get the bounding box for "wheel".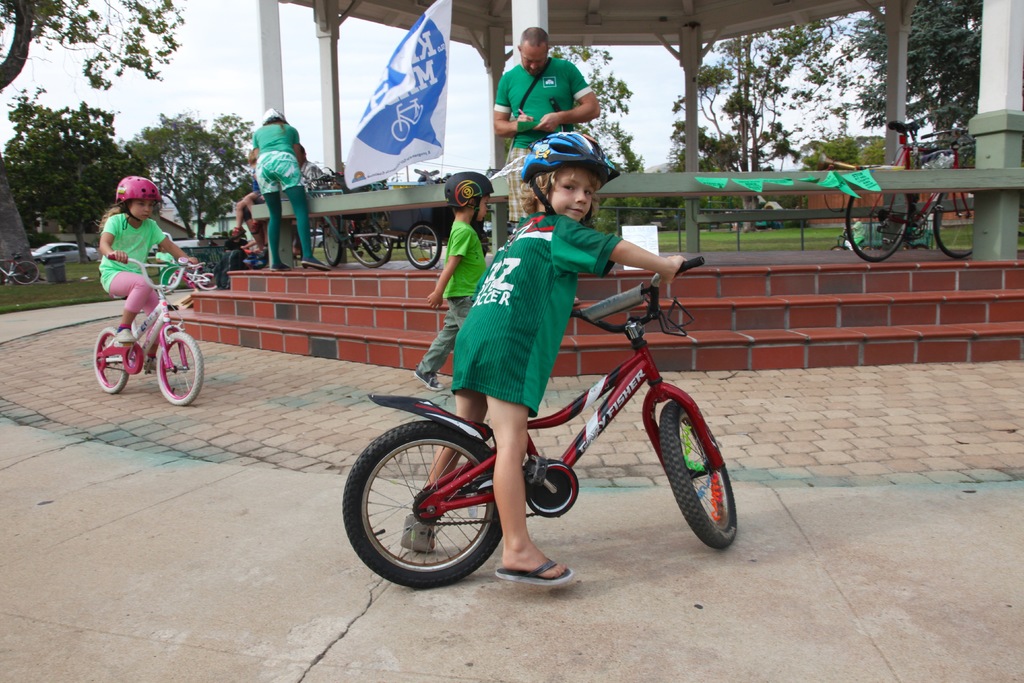
[x1=312, y1=227, x2=351, y2=271].
